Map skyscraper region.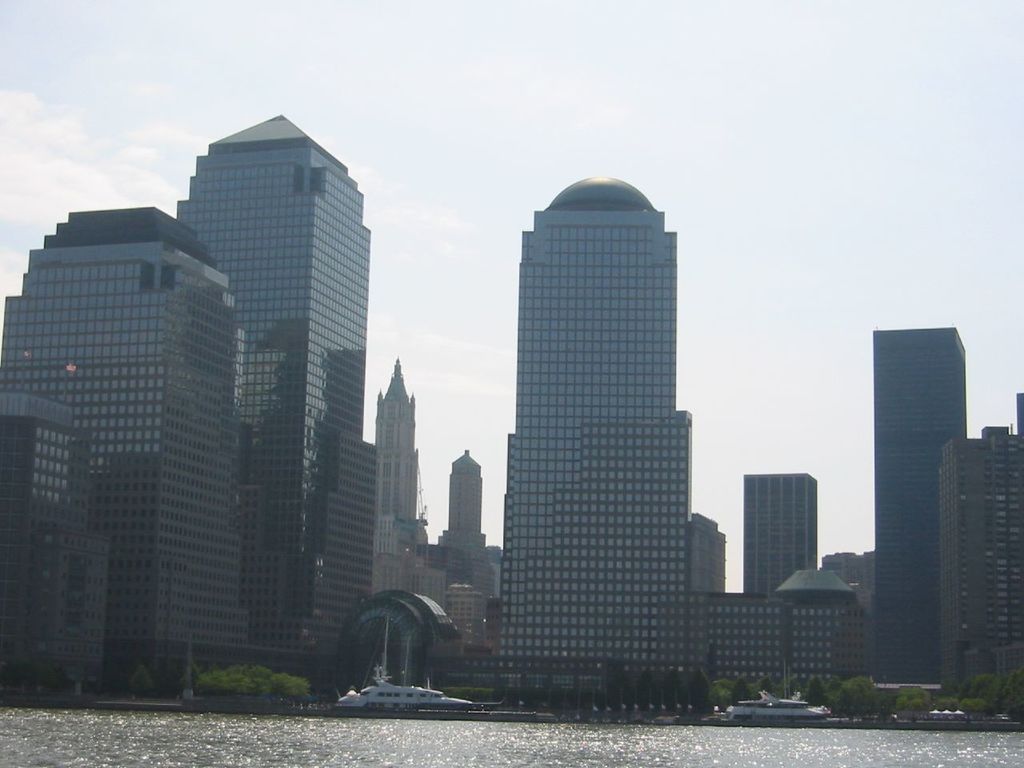
Mapped to pyautogui.locateOnScreen(496, 166, 710, 690).
